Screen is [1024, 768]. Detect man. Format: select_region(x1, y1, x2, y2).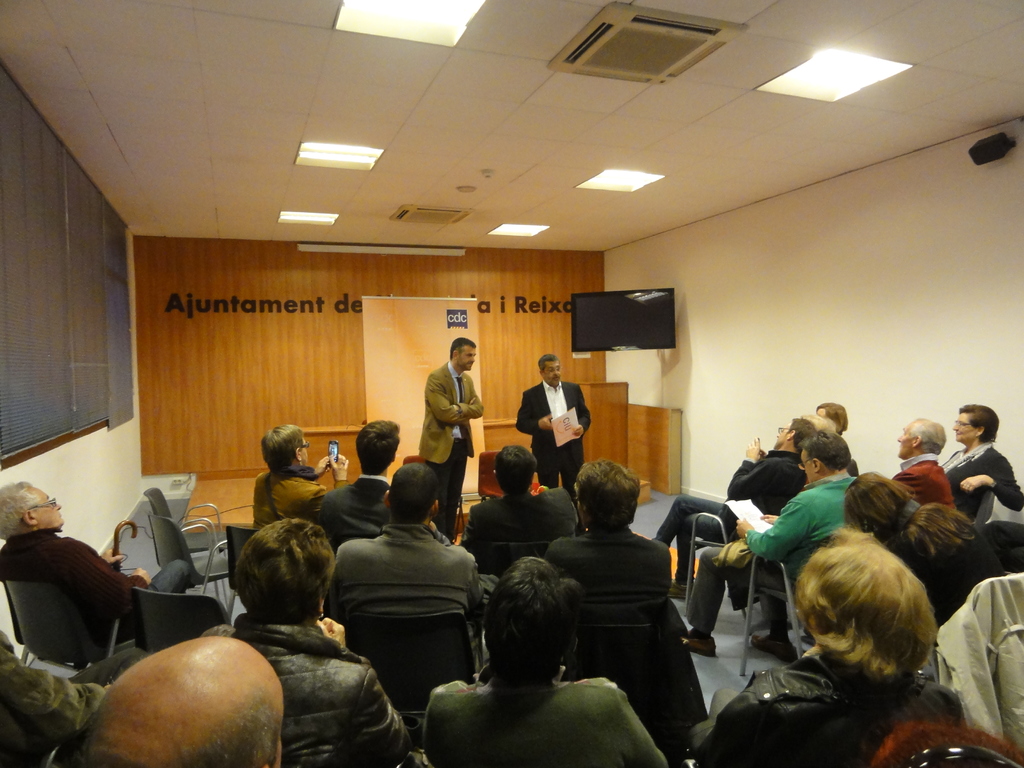
select_region(312, 476, 488, 714).
